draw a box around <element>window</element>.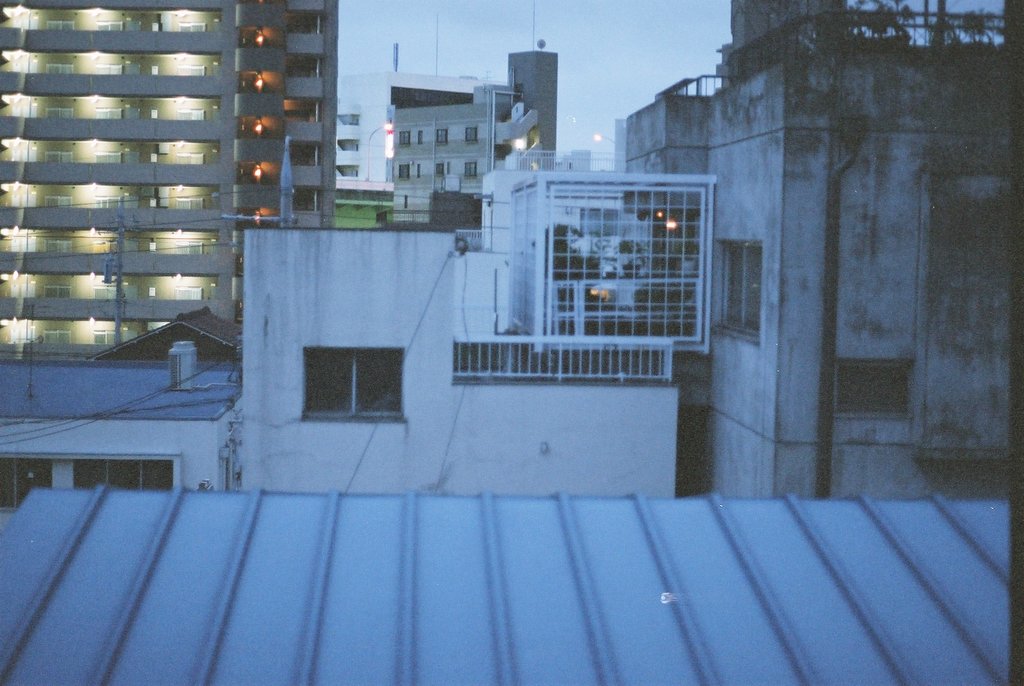
(left=437, top=162, right=442, bottom=172).
